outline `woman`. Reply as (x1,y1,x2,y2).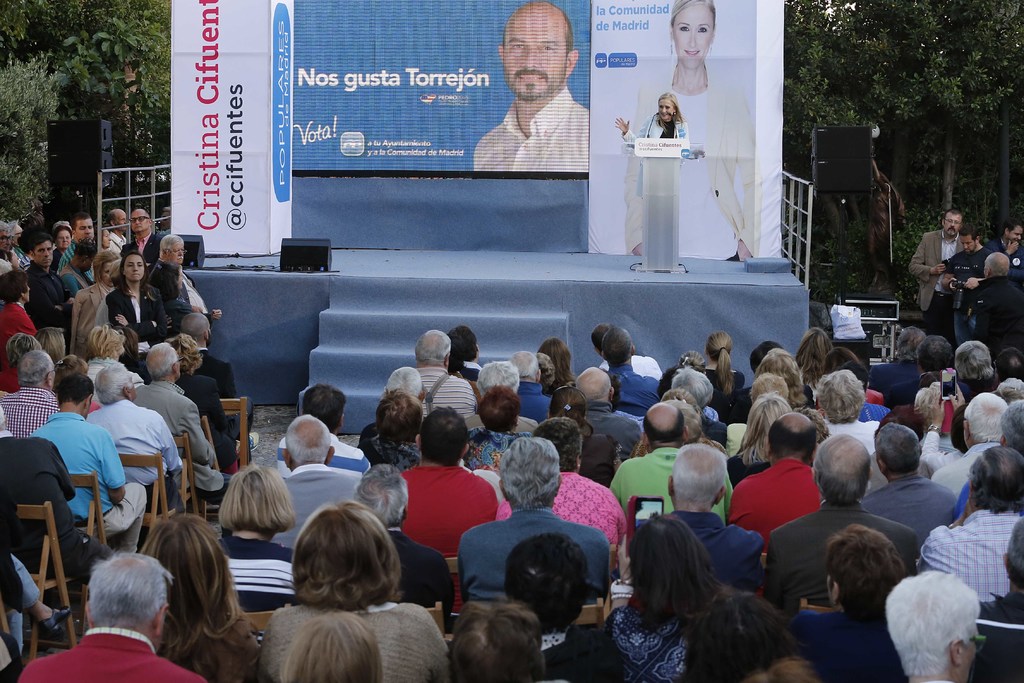
(536,335,579,393).
